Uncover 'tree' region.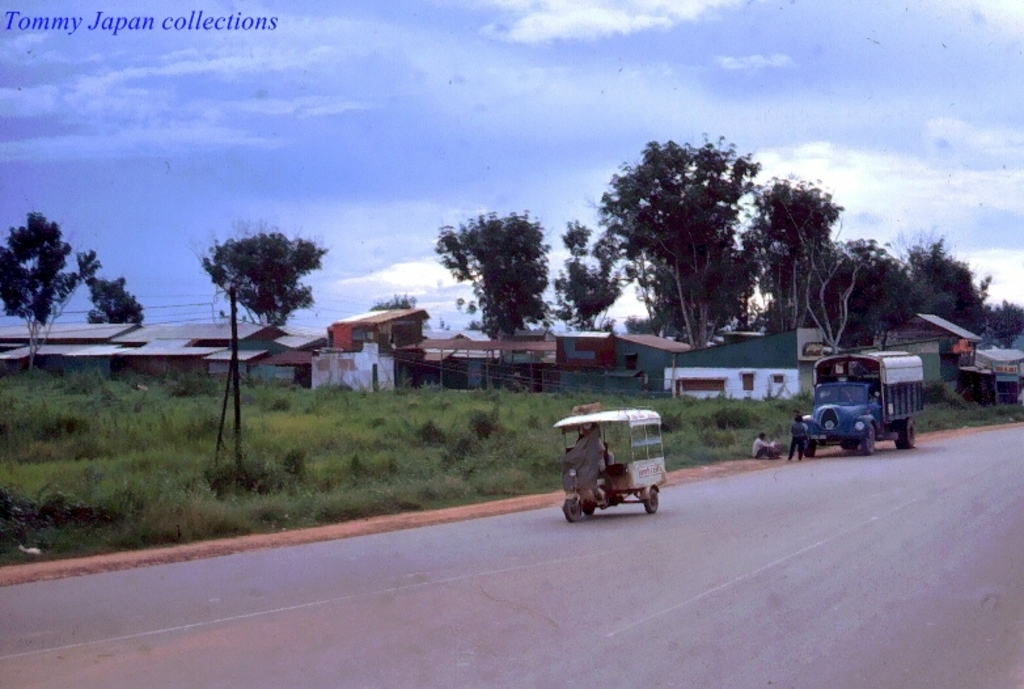
Uncovered: select_region(195, 212, 331, 330).
